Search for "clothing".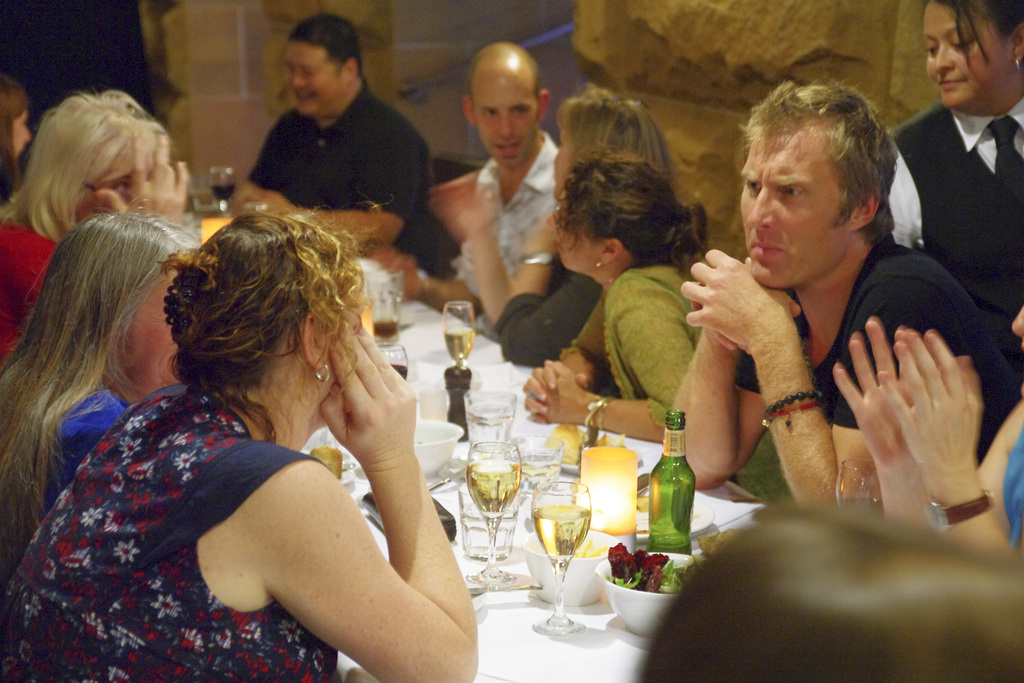
Found at bbox=[247, 74, 462, 279].
